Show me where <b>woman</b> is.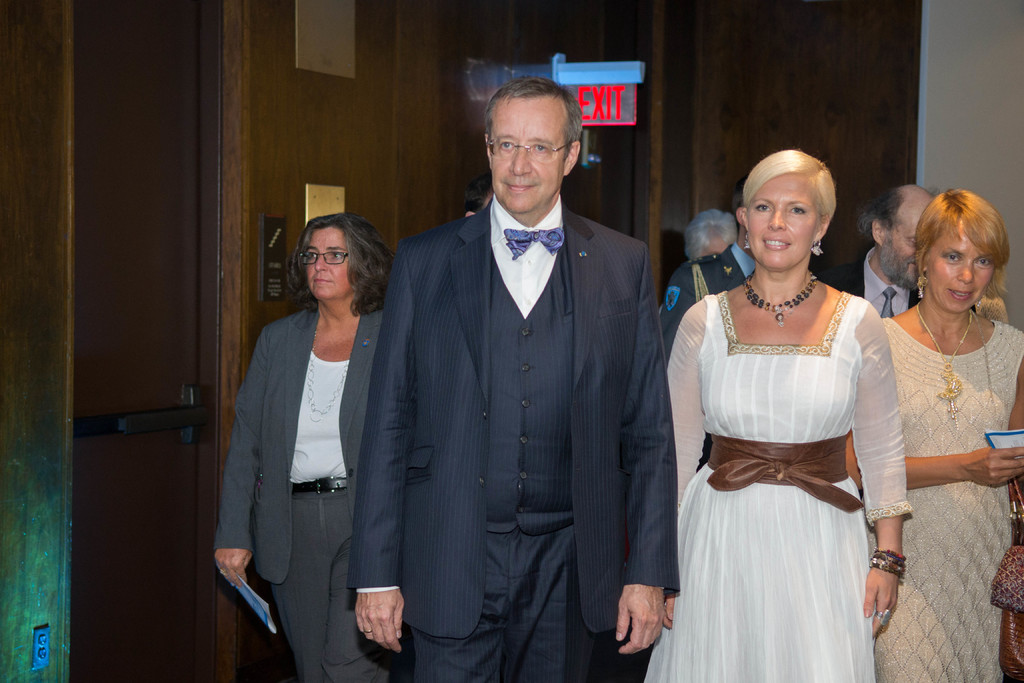
<b>woman</b> is at bbox=(690, 204, 748, 268).
